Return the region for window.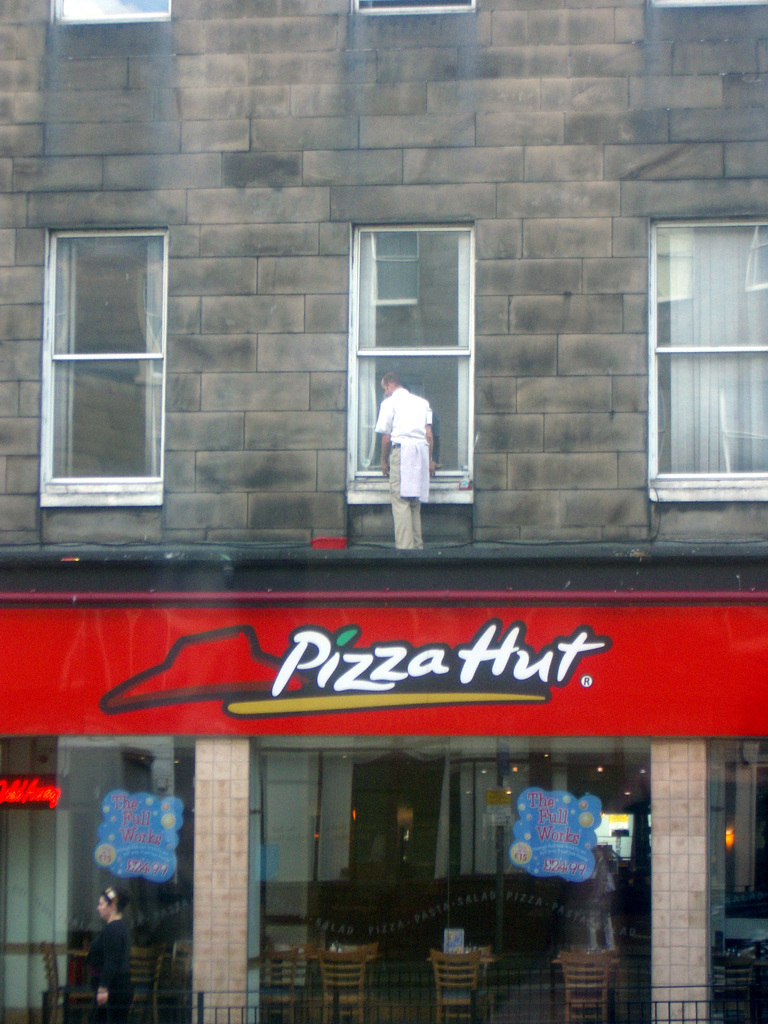
bbox=(646, 209, 767, 500).
